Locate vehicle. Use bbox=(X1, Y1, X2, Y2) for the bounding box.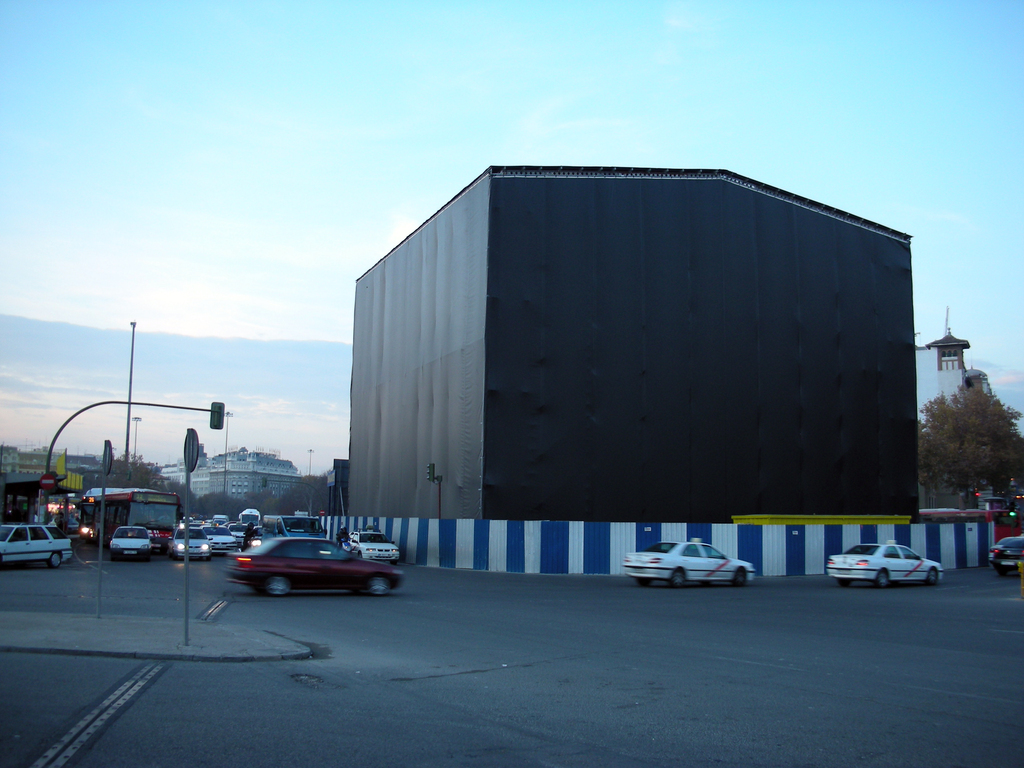
bbox=(84, 483, 179, 562).
